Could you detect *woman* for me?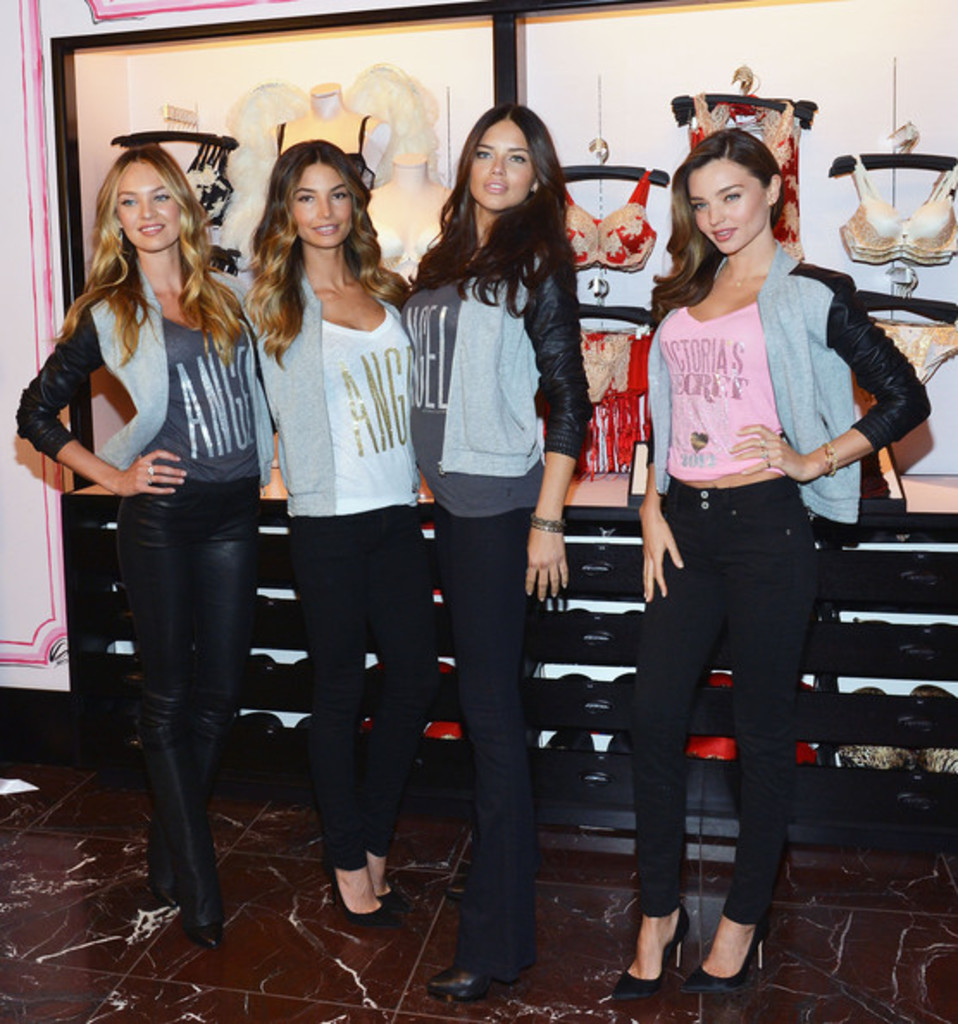
Detection result: <box>234,143,422,934</box>.
